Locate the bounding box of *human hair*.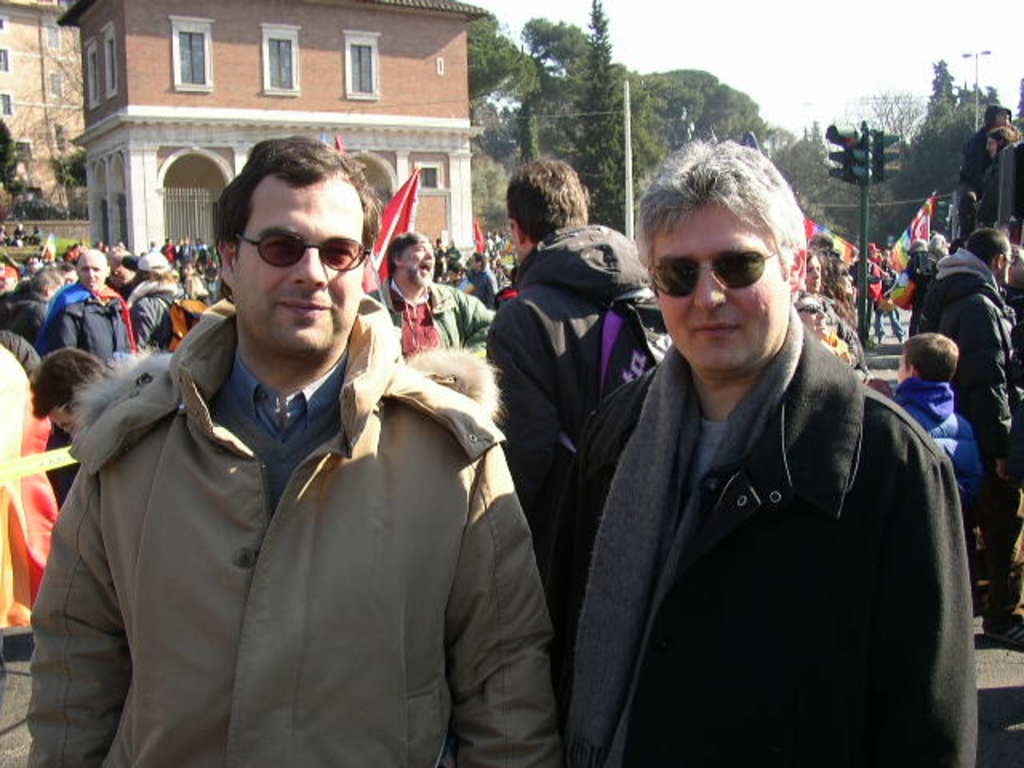
Bounding box: x1=384, y1=232, x2=424, y2=278.
